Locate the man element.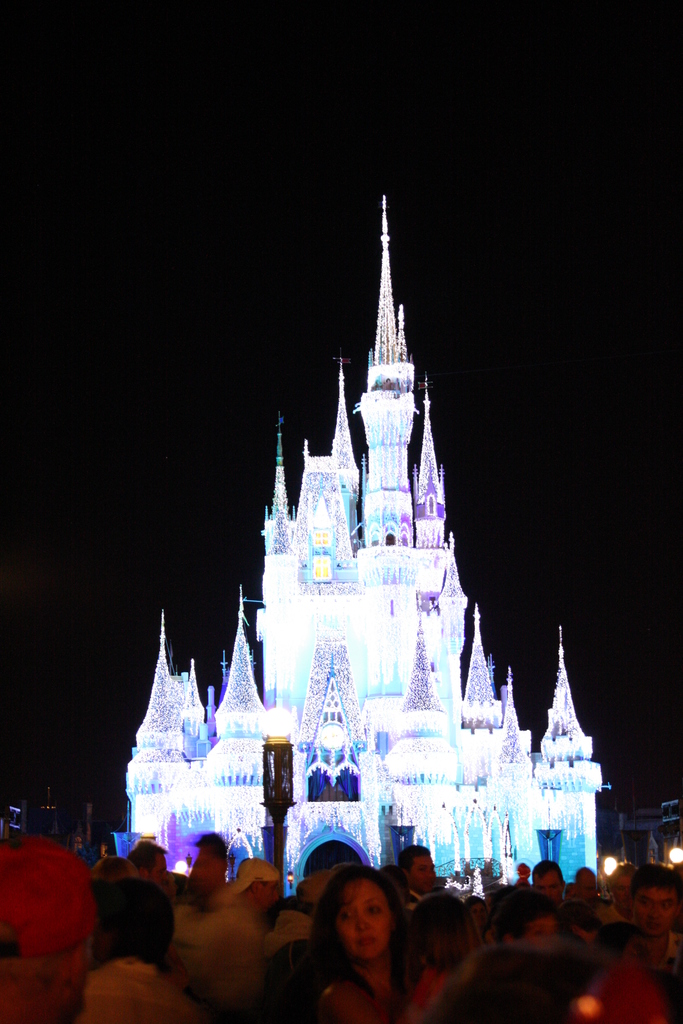
Element bbox: 394:841:436:909.
